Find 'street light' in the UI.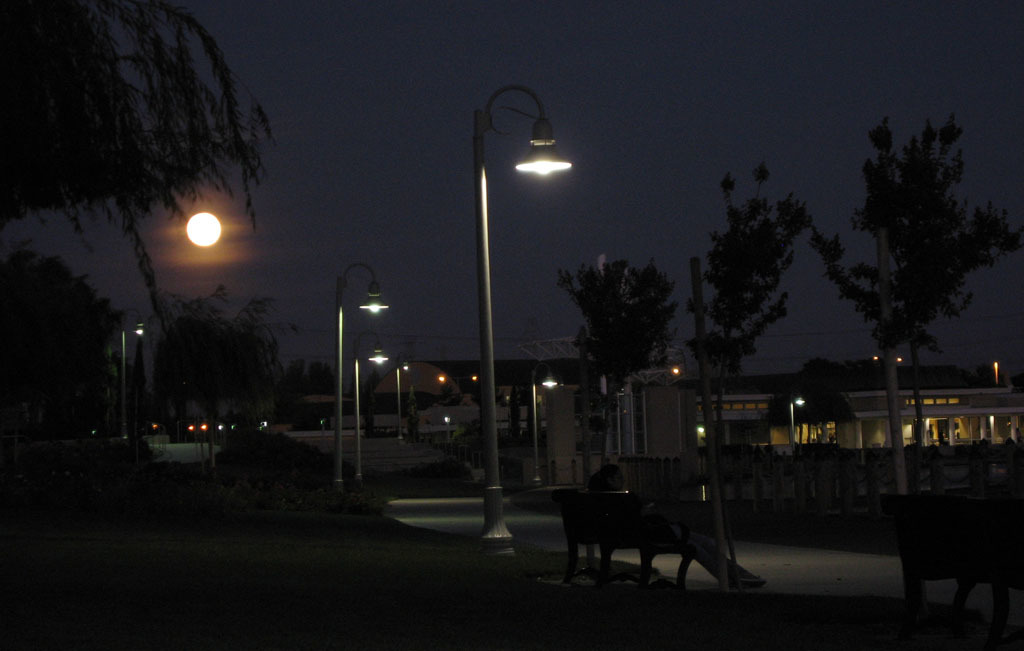
UI element at rect(389, 353, 415, 443).
